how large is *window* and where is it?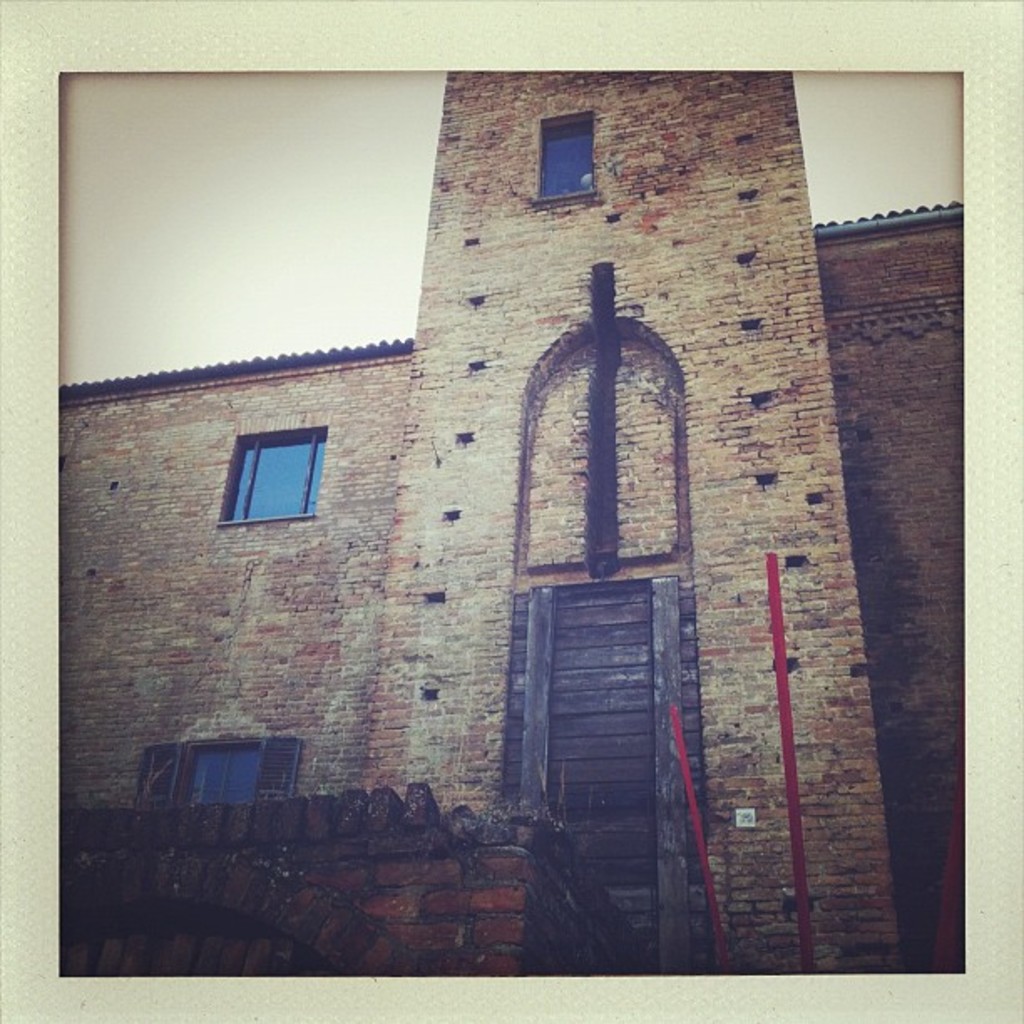
Bounding box: select_region(535, 114, 601, 201).
